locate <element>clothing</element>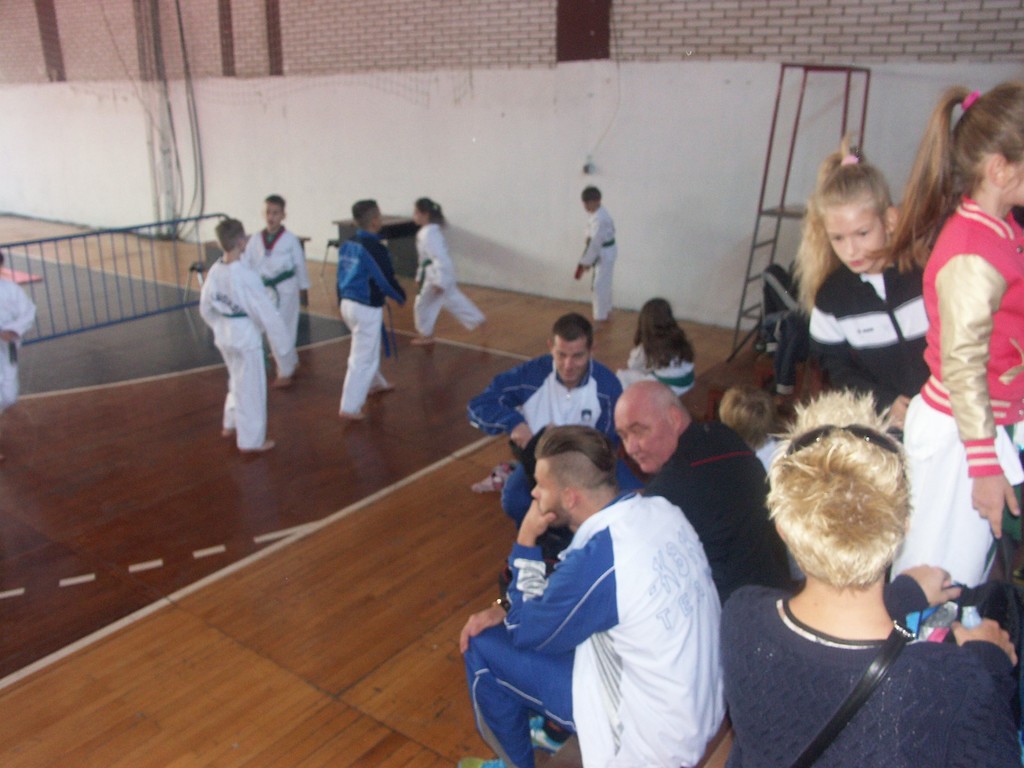
636,425,813,602
